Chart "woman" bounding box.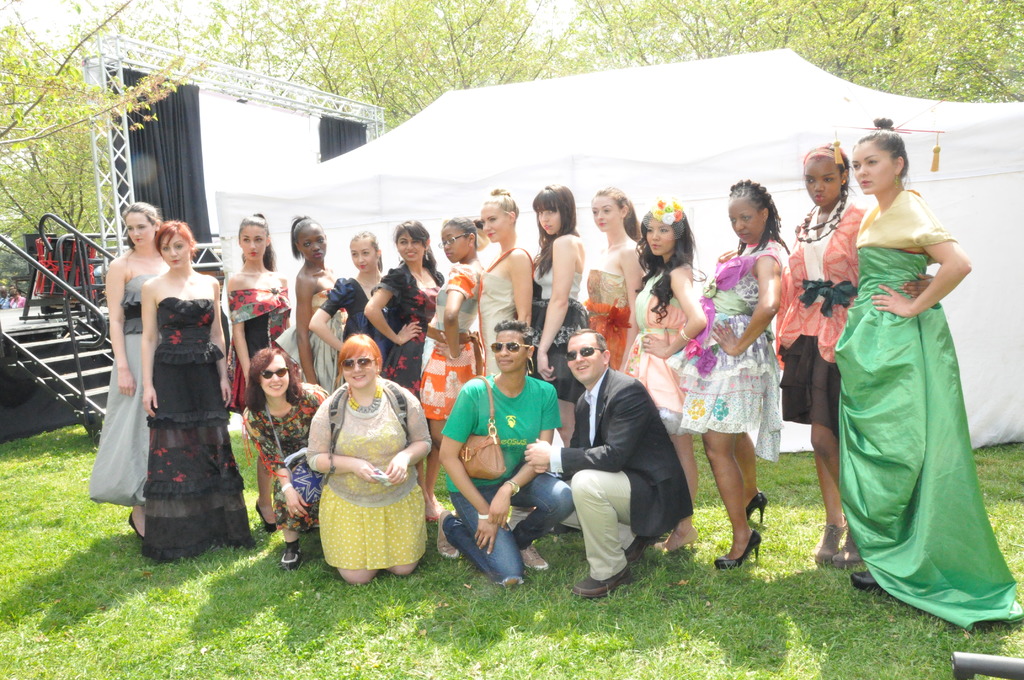
Charted: <box>529,190,586,455</box>.
